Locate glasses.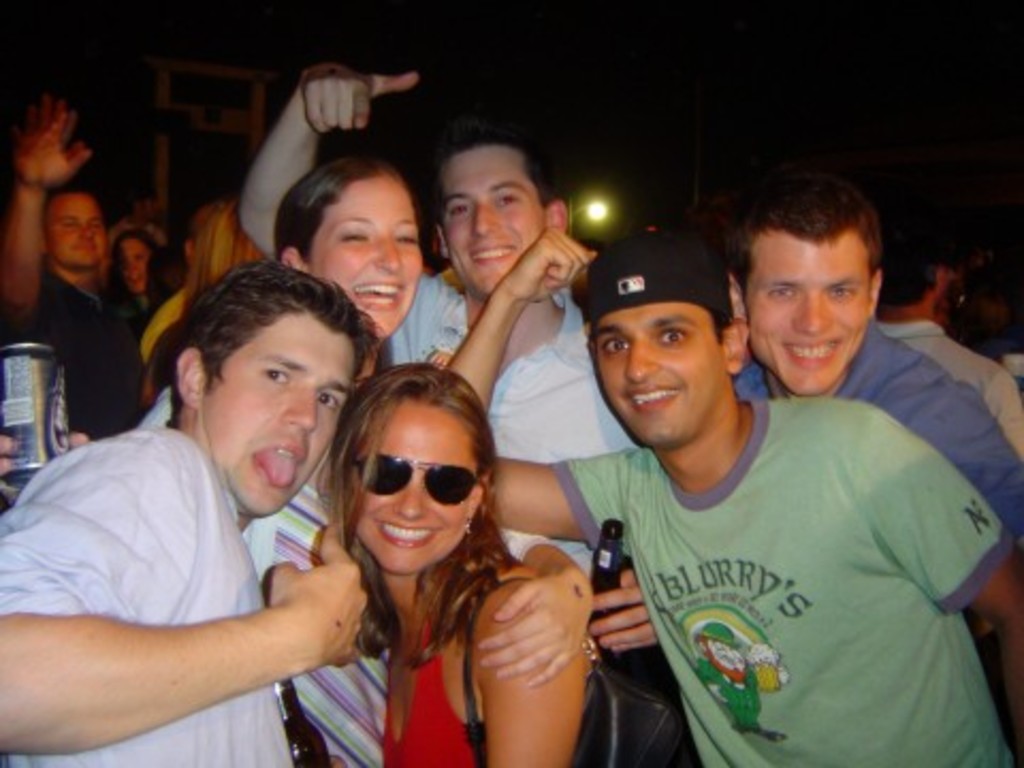
Bounding box: <region>348, 471, 478, 527</region>.
